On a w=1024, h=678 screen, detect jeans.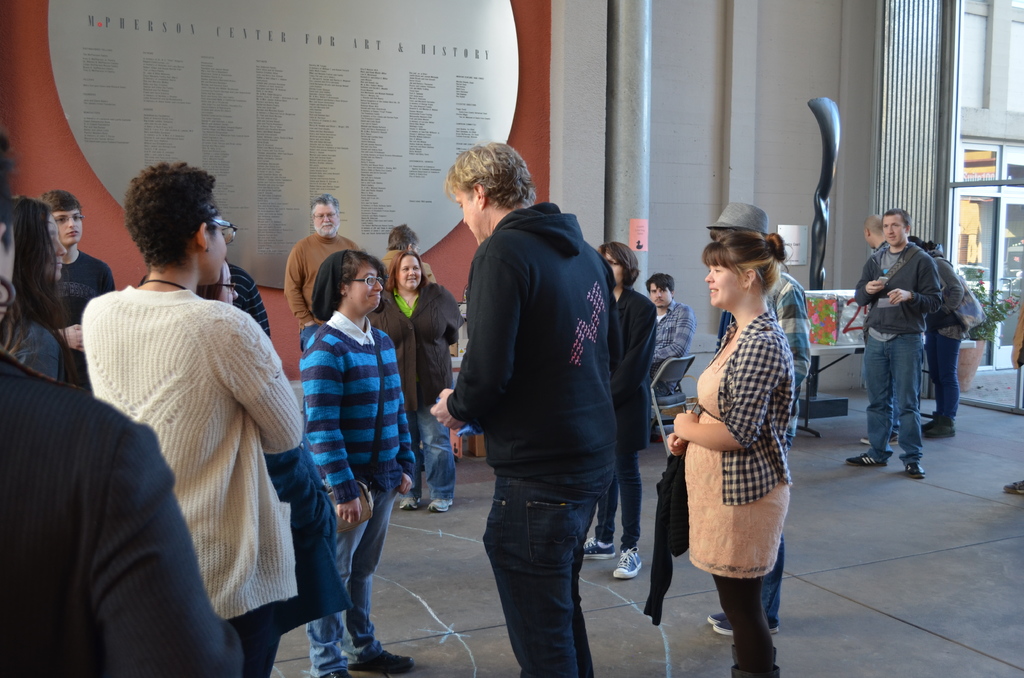
{"x1": 924, "y1": 332, "x2": 960, "y2": 417}.
